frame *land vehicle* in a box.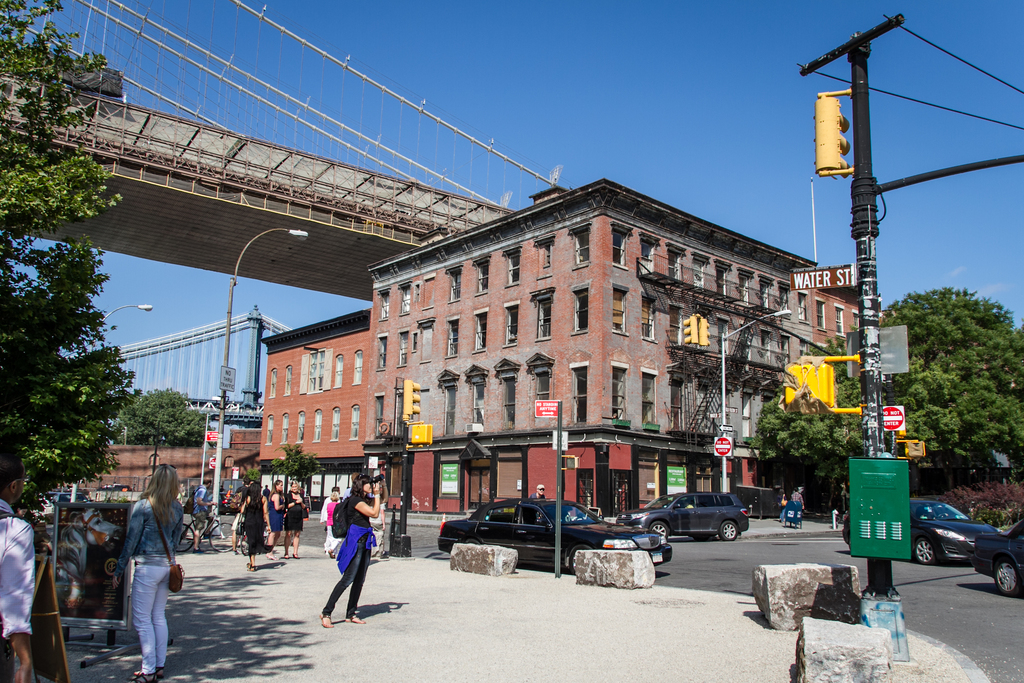
left=835, top=493, right=1002, bottom=566.
